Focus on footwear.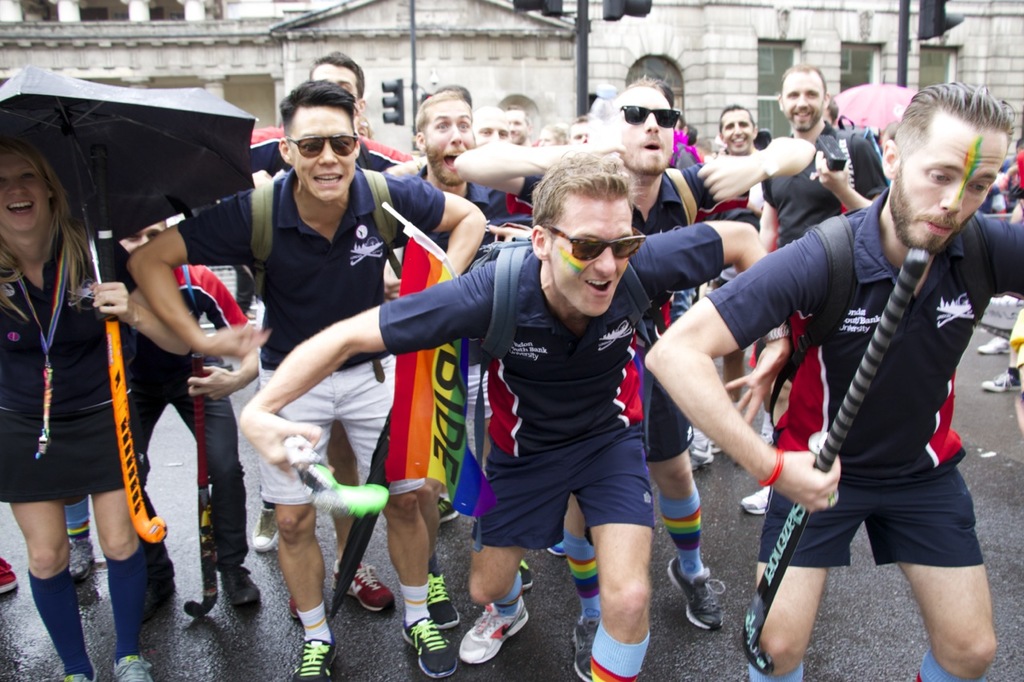
Focused at (x1=294, y1=640, x2=336, y2=681).
